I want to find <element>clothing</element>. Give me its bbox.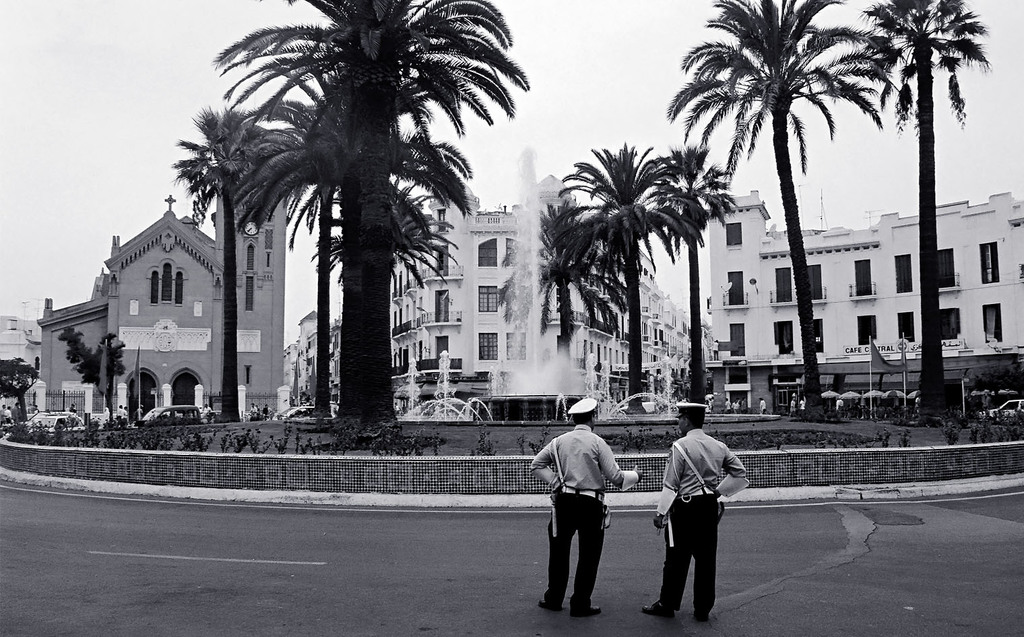
select_region(837, 398, 843, 410).
